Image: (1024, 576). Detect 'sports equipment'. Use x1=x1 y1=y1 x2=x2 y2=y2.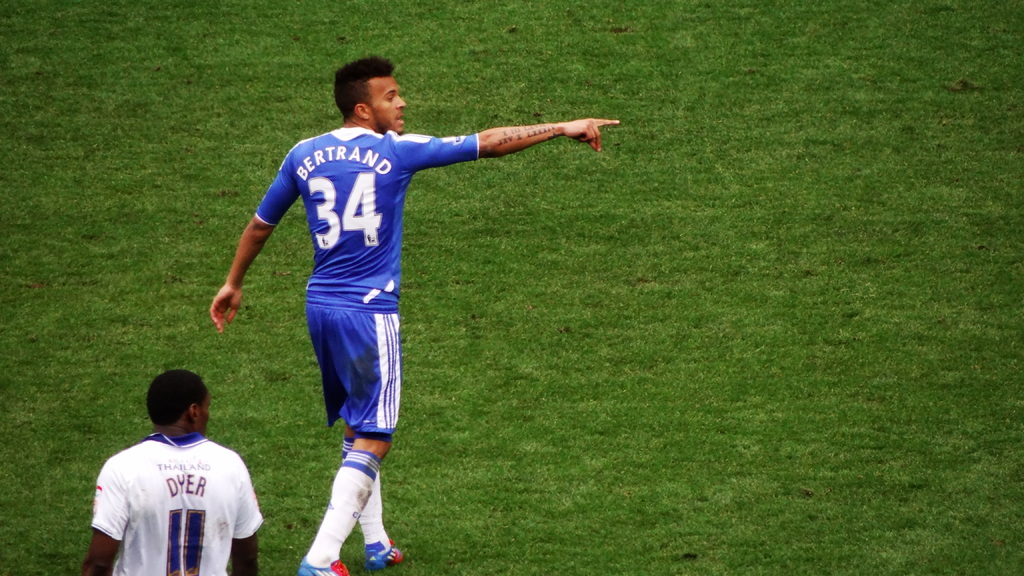
x1=365 y1=538 x2=406 y2=572.
